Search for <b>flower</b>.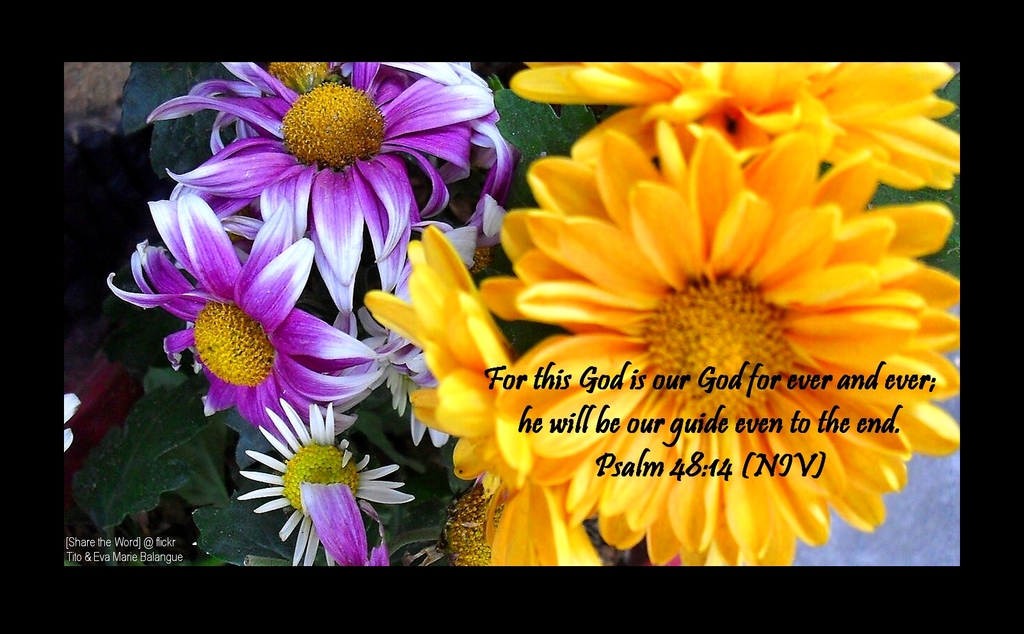
Found at box=[104, 191, 381, 439].
